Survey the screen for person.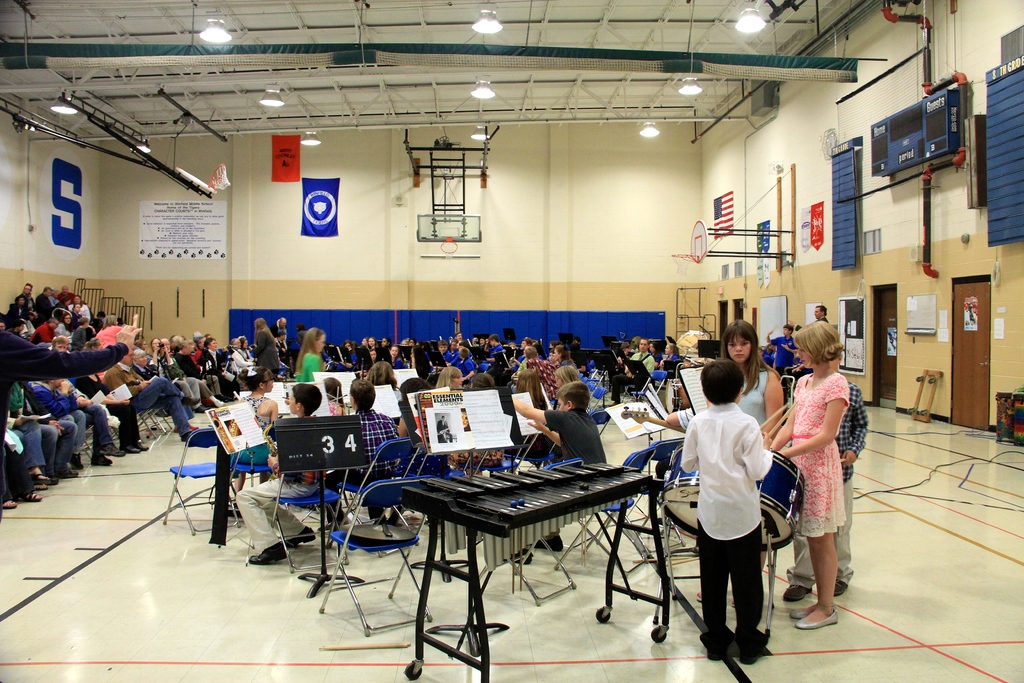
Survey found: <box>775,361,868,588</box>.
